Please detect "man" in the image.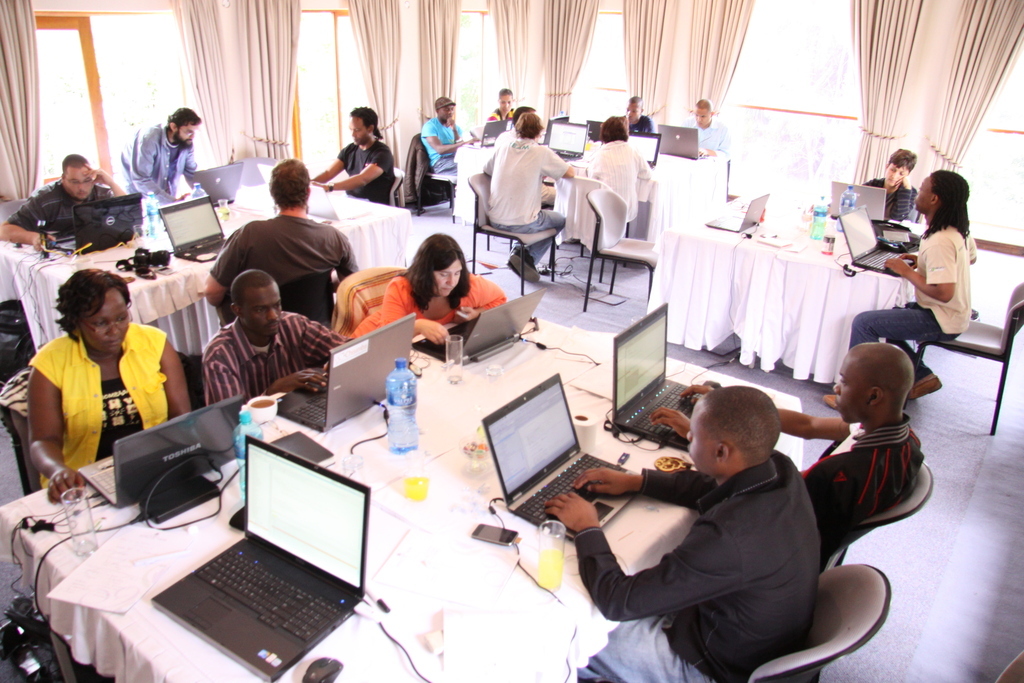
{"x1": 418, "y1": 94, "x2": 477, "y2": 181}.
